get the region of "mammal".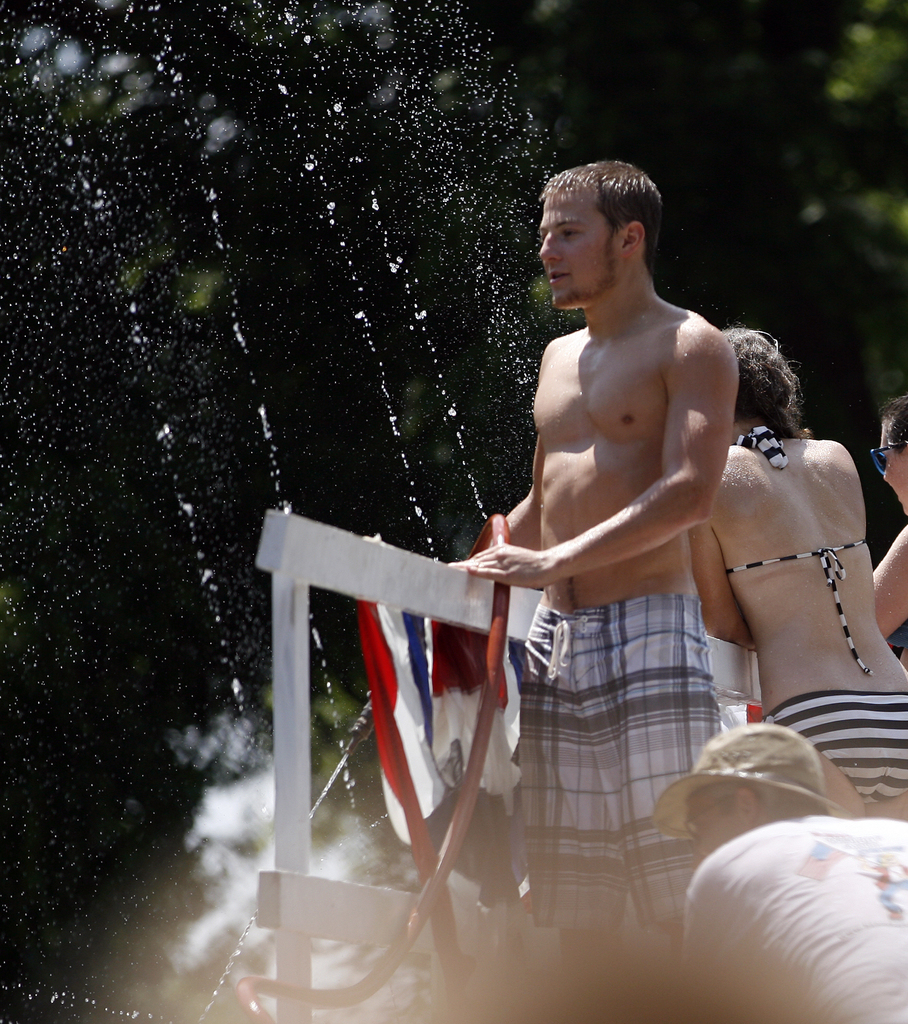
<bbox>875, 388, 906, 666</bbox>.
